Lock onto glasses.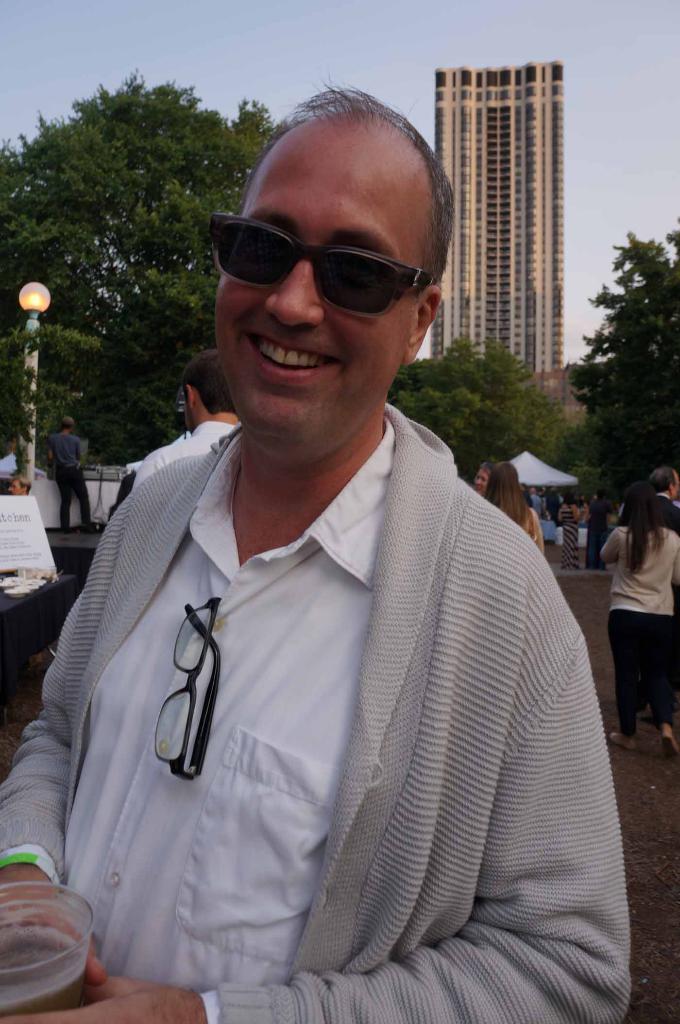
Locked: (left=153, top=591, right=231, bottom=780).
